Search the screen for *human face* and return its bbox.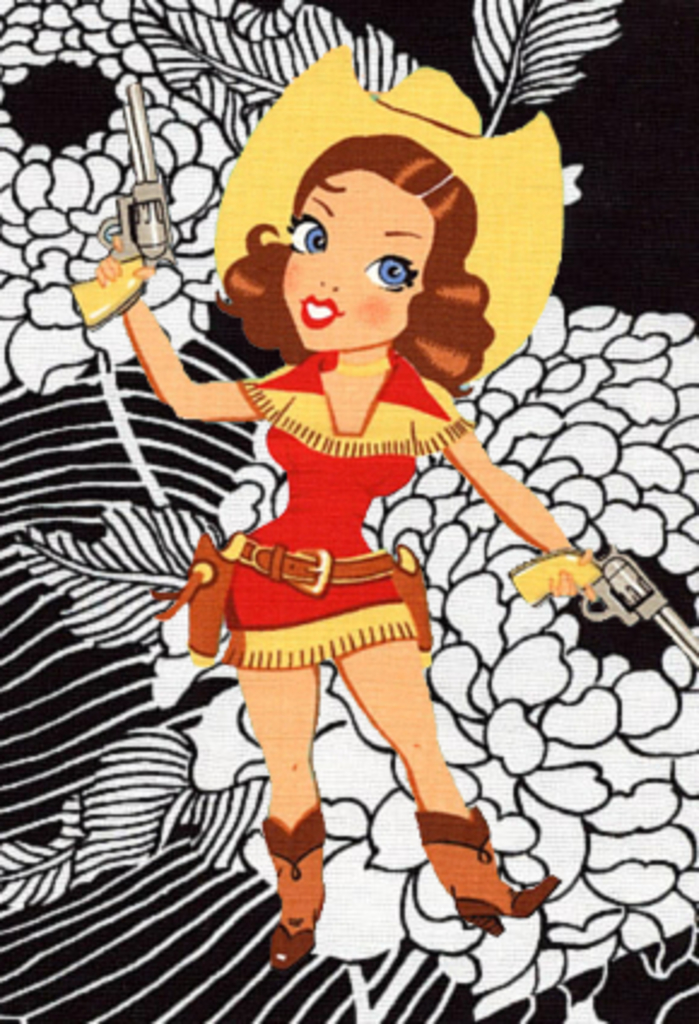
Found: detection(277, 176, 429, 352).
